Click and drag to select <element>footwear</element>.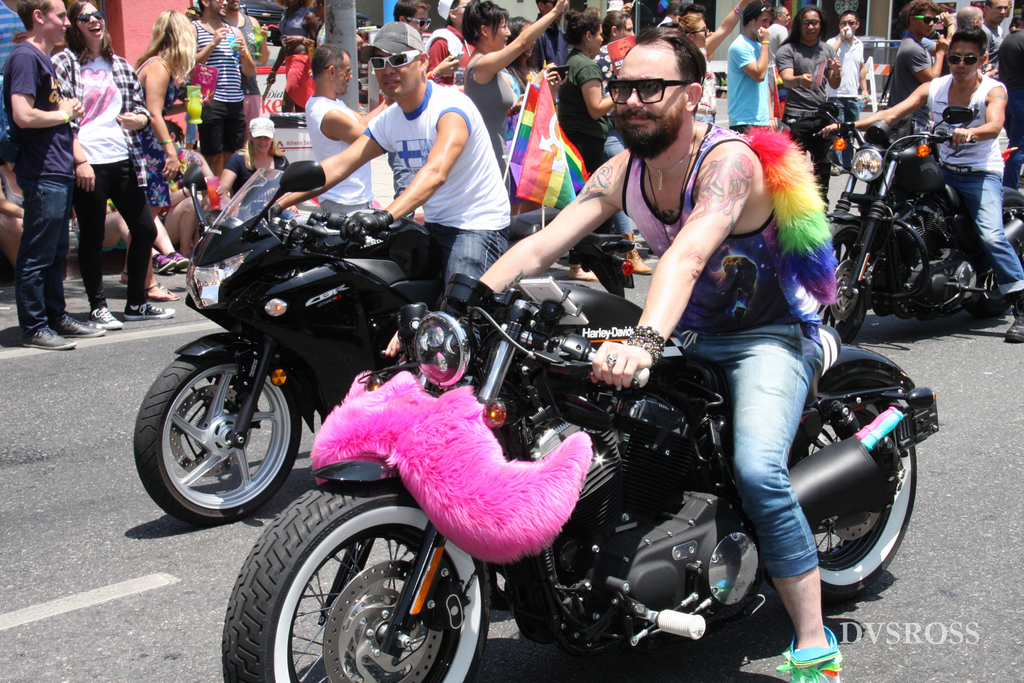
Selection: locate(17, 327, 76, 352).
